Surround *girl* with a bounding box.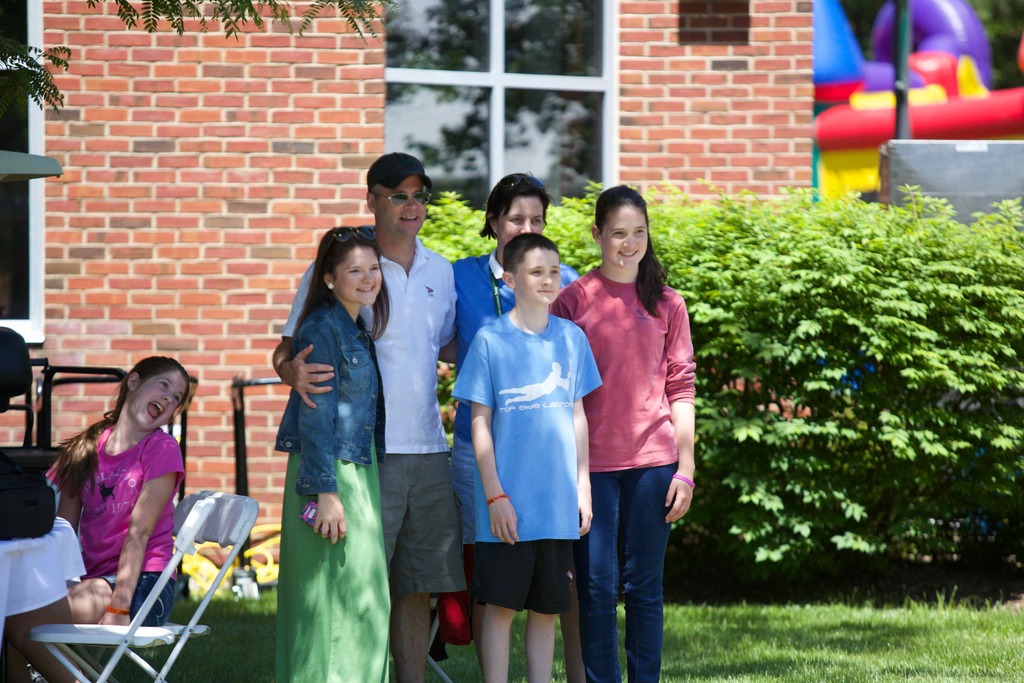
box=[8, 357, 193, 682].
